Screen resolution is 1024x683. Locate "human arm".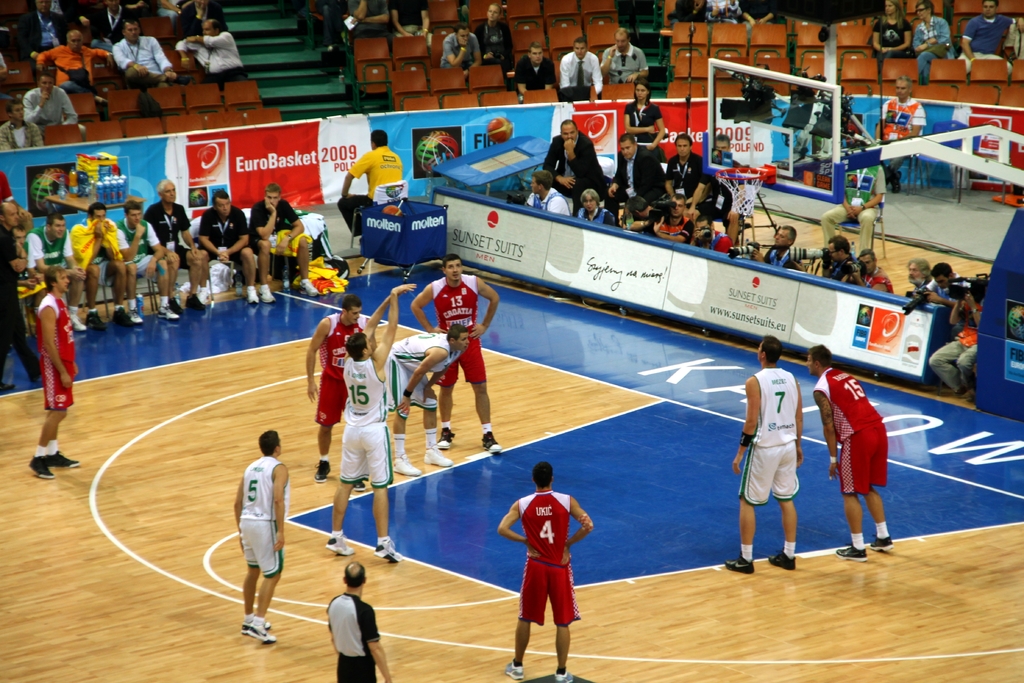
Rect(645, 110, 666, 150).
